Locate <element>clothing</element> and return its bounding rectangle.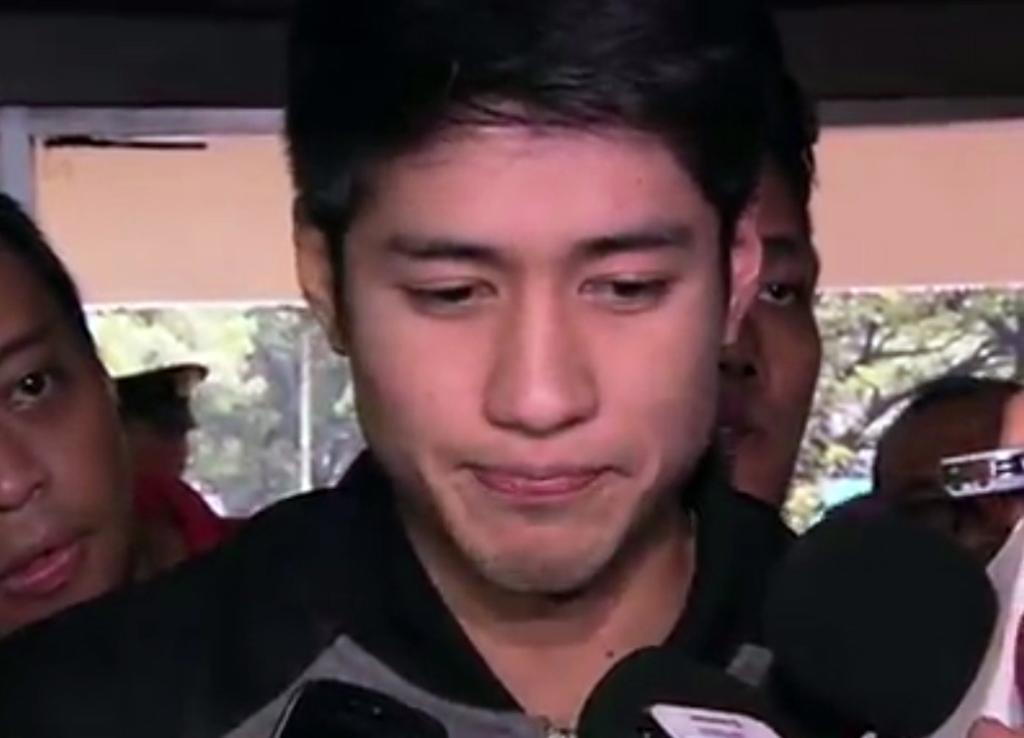
left=925, top=523, right=1023, bottom=737.
